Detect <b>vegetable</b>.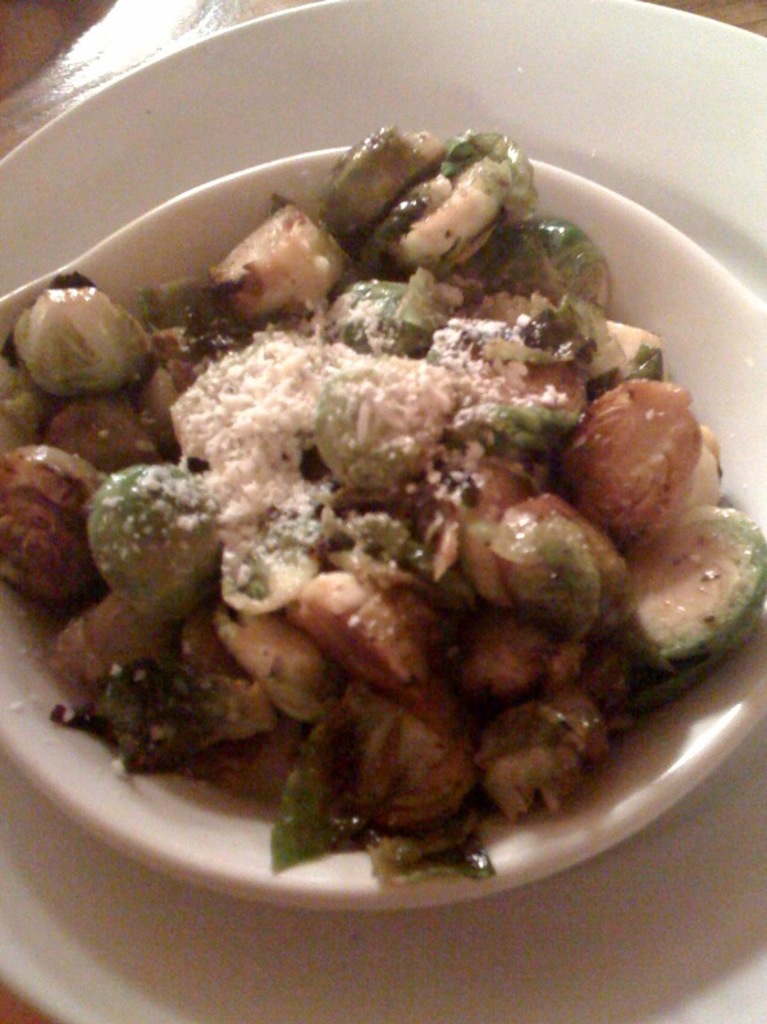
Detected at <bbox>9, 265, 163, 396</bbox>.
